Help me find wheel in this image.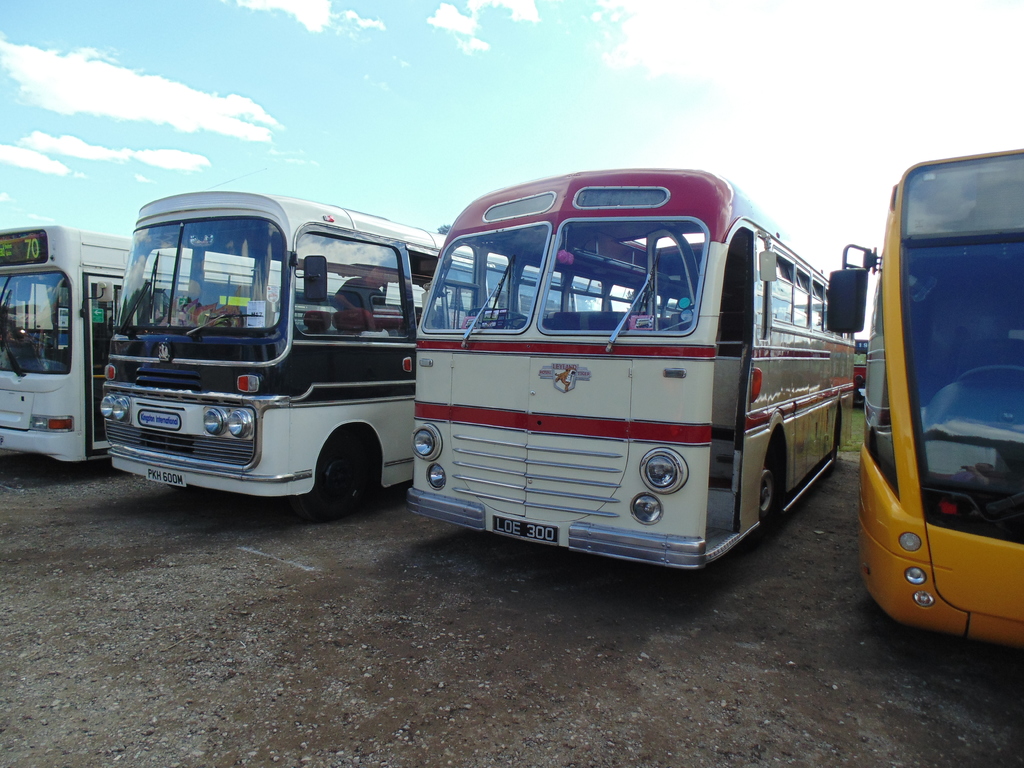
Found it: (left=758, top=447, right=789, bottom=542).
